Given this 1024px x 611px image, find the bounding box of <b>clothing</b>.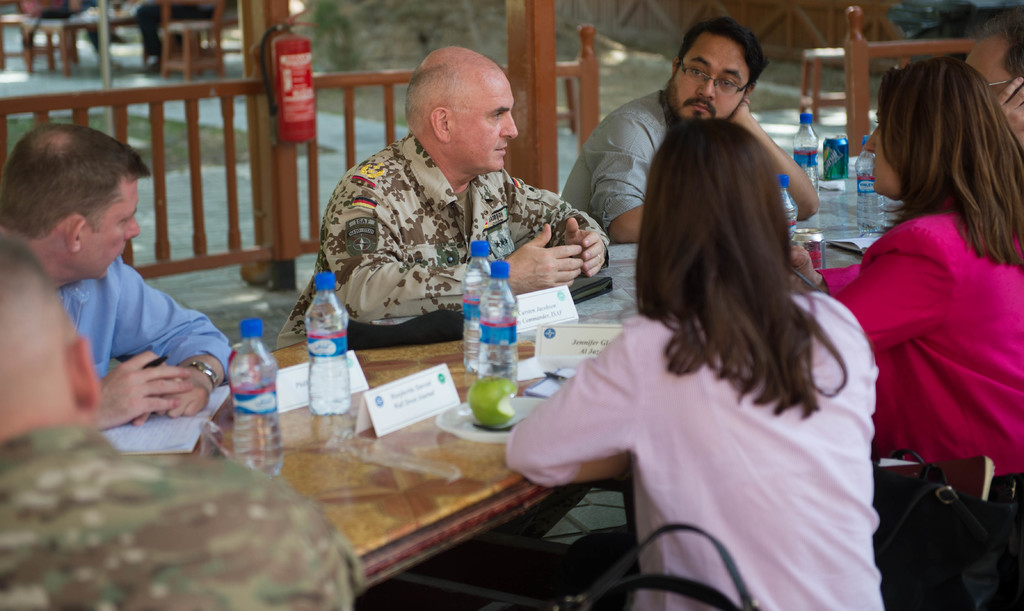
locate(277, 134, 600, 352).
